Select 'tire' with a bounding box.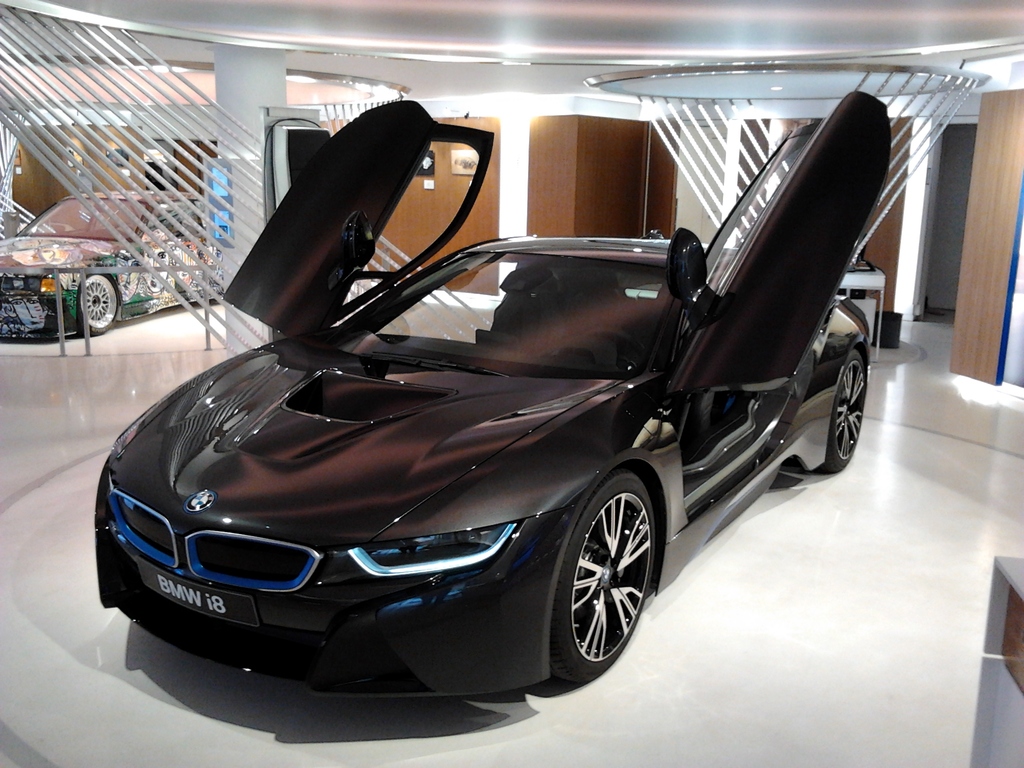
(left=537, top=469, right=664, bottom=702).
